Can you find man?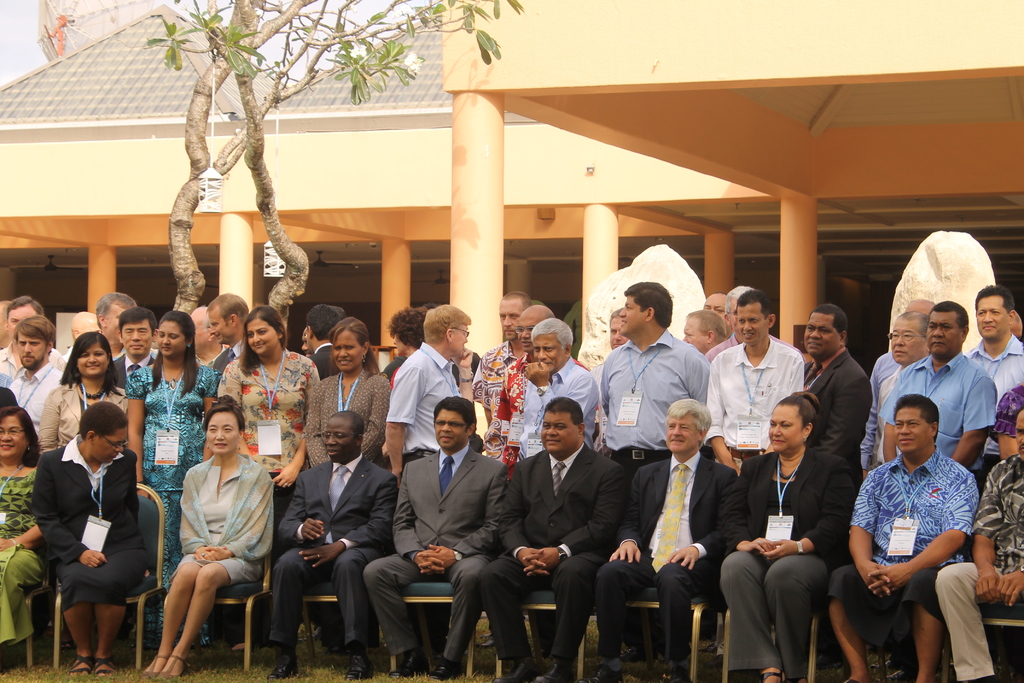
Yes, bounding box: box(603, 282, 708, 460).
